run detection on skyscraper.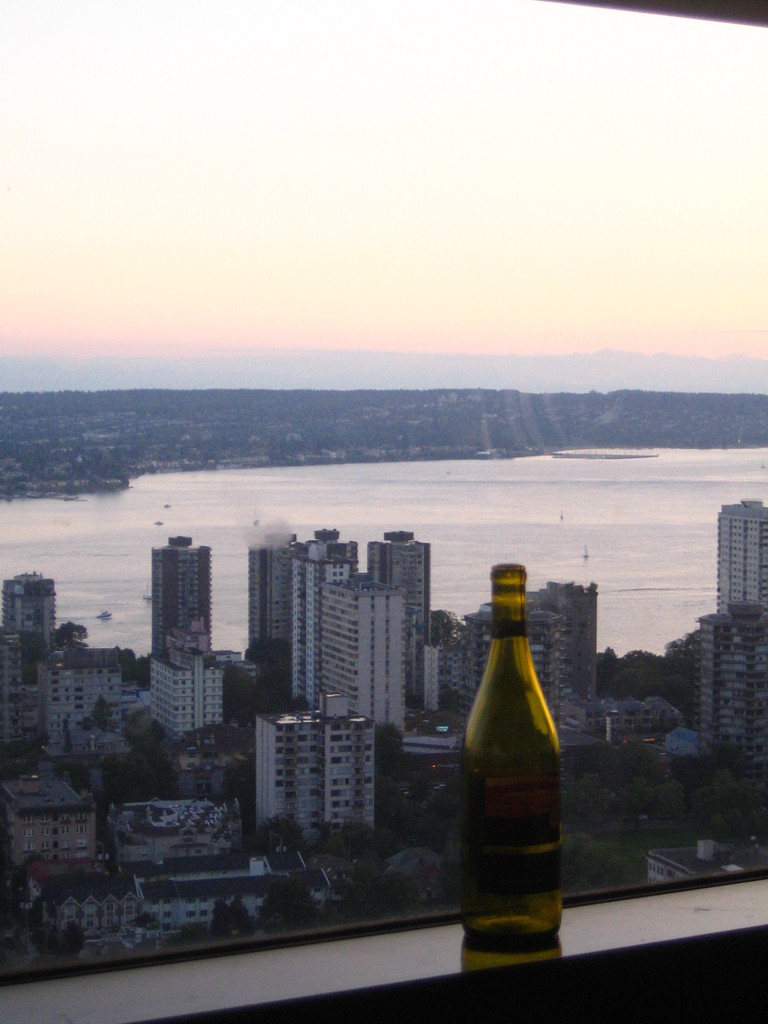
Result: Rect(276, 528, 378, 705).
